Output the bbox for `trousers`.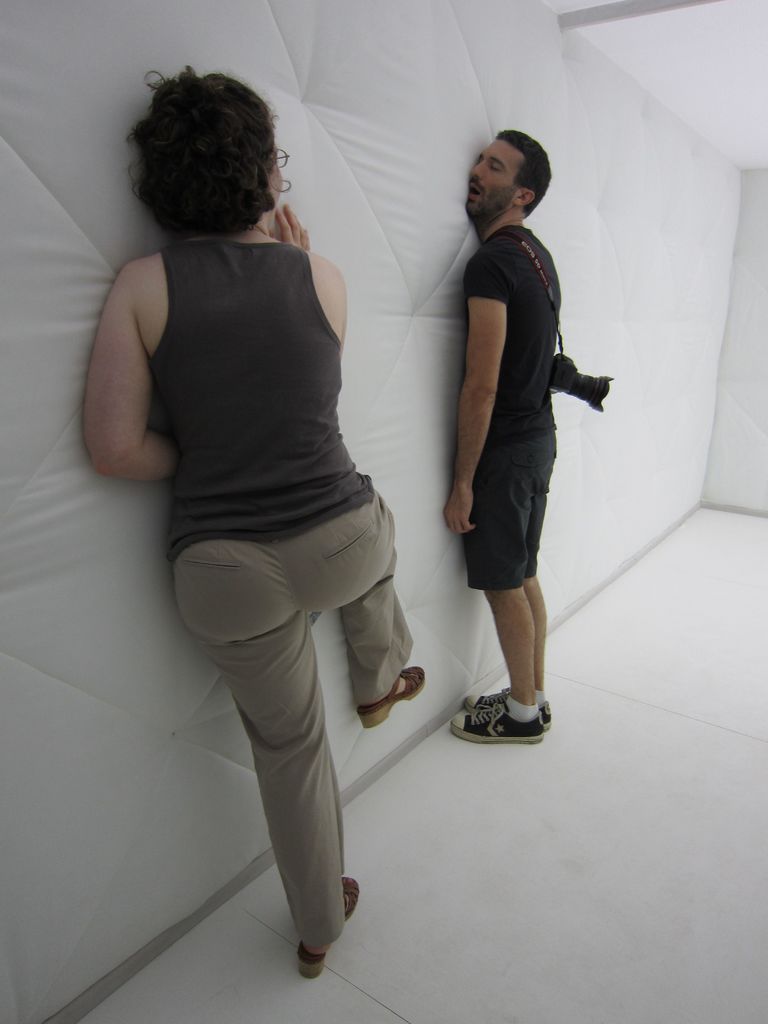
183:481:407:948.
